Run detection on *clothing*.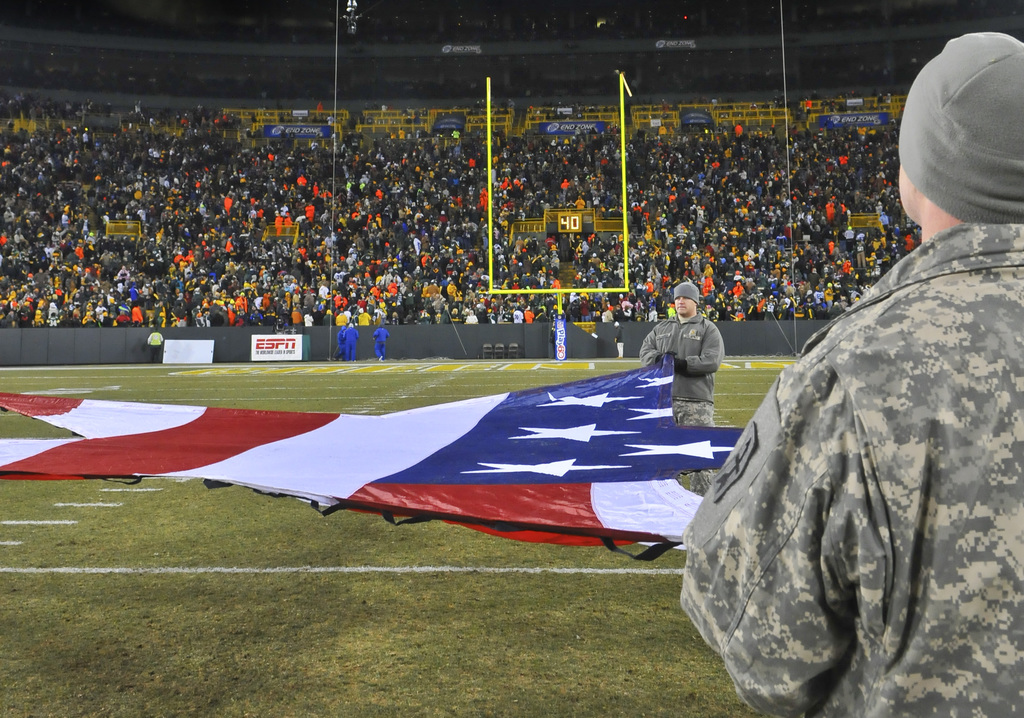
Result: bbox=(25, 291, 33, 303).
